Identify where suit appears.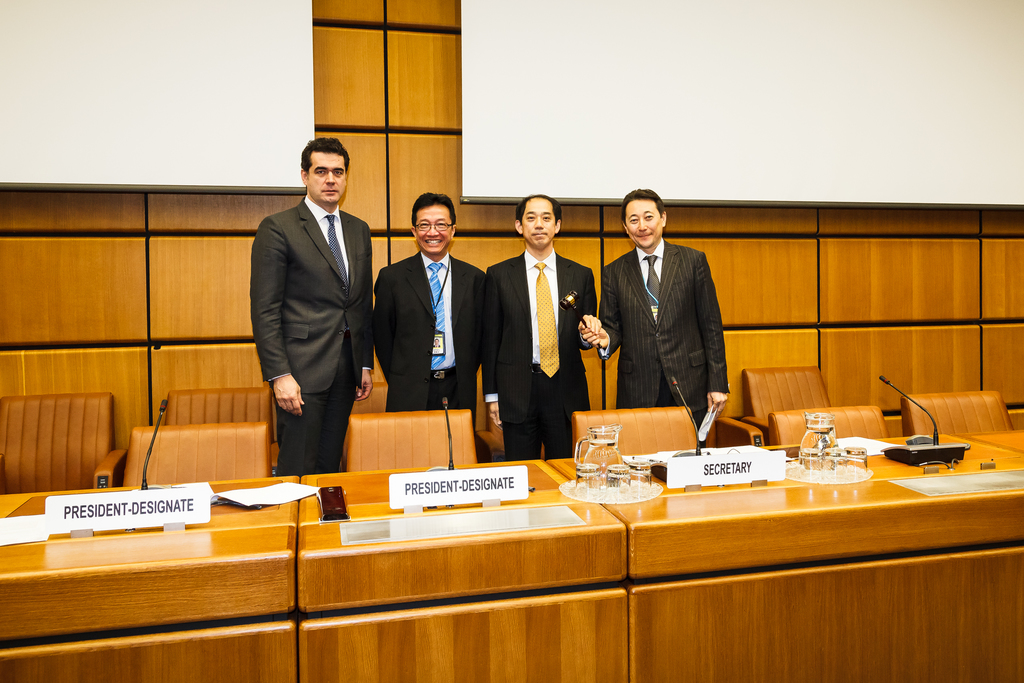
Appears at (x1=593, y1=236, x2=730, y2=445).
